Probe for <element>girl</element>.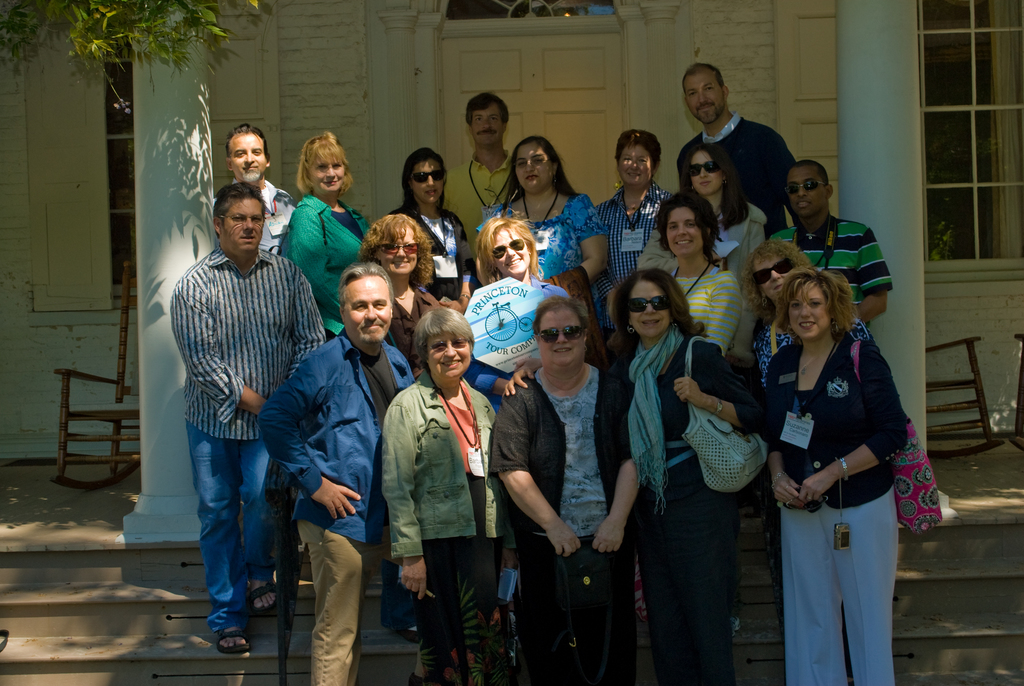
Probe result: Rect(282, 131, 372, 329).
